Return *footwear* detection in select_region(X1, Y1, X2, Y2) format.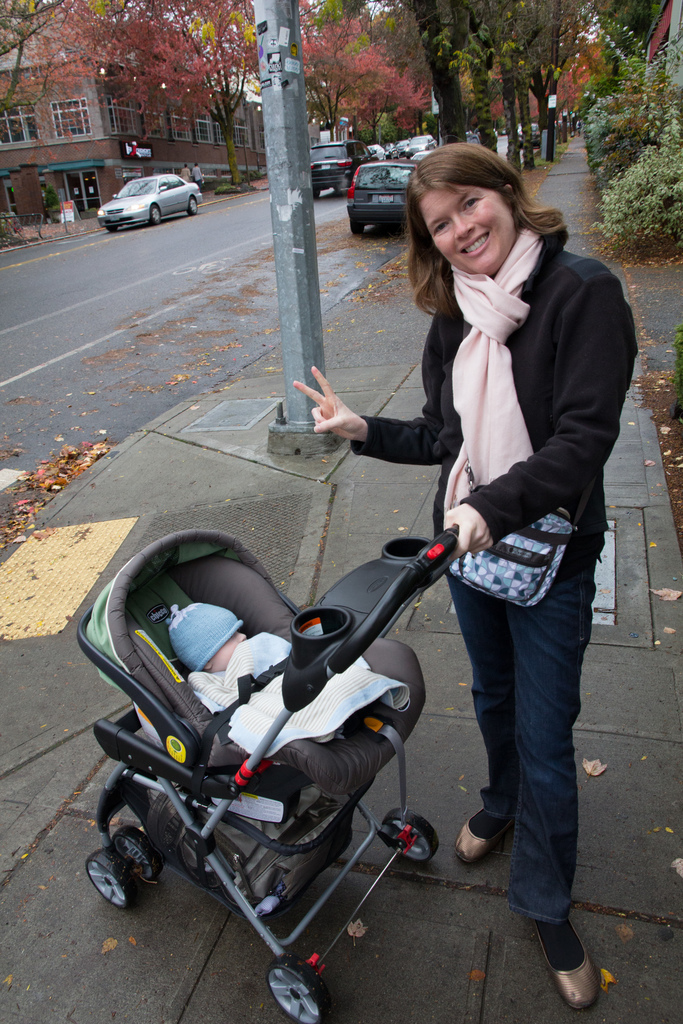
select_region(454, 800, 511, 863).
